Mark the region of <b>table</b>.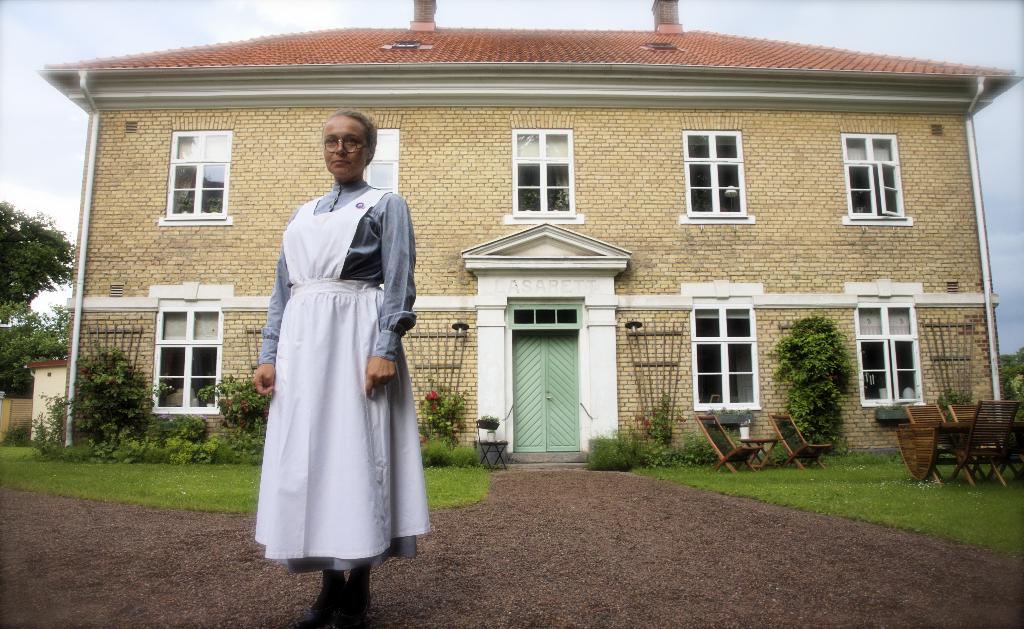
Region: [left=740, top=436, right=779, bottom=476].
